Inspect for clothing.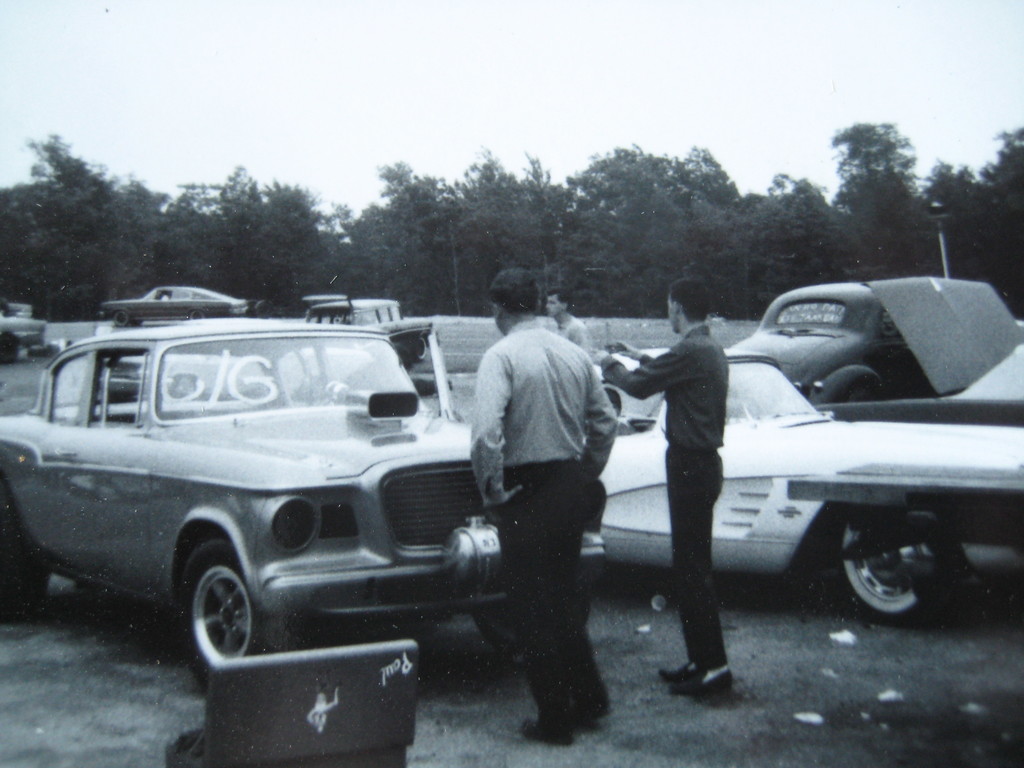
Inspection: region(598, 321, 730, 666).
